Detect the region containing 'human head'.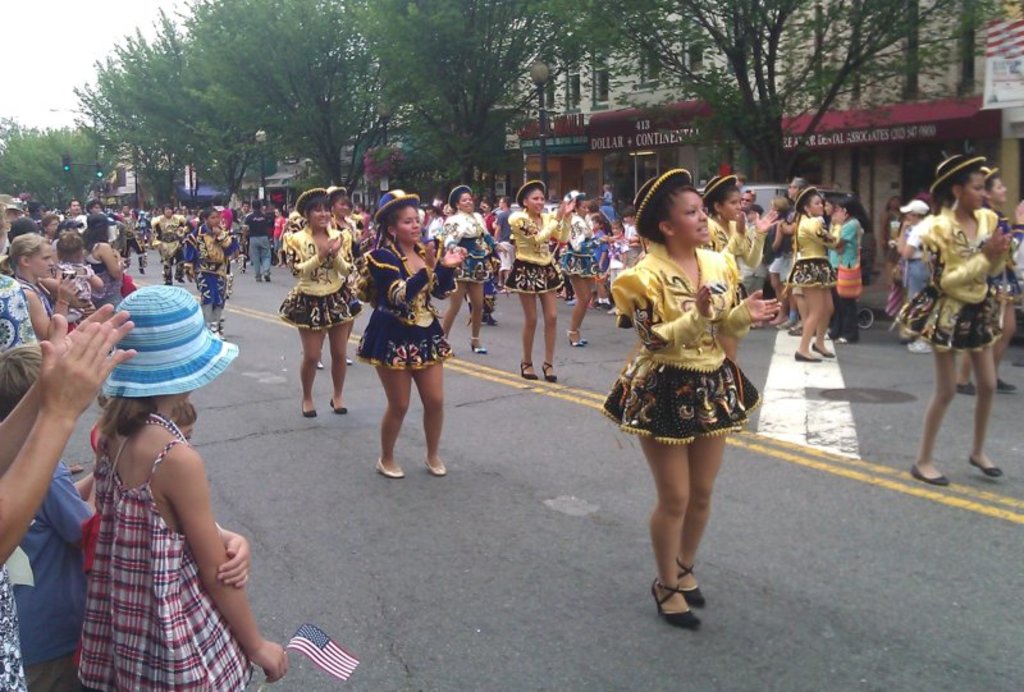
x1=0, y1=343, x2=47, y2=416.
